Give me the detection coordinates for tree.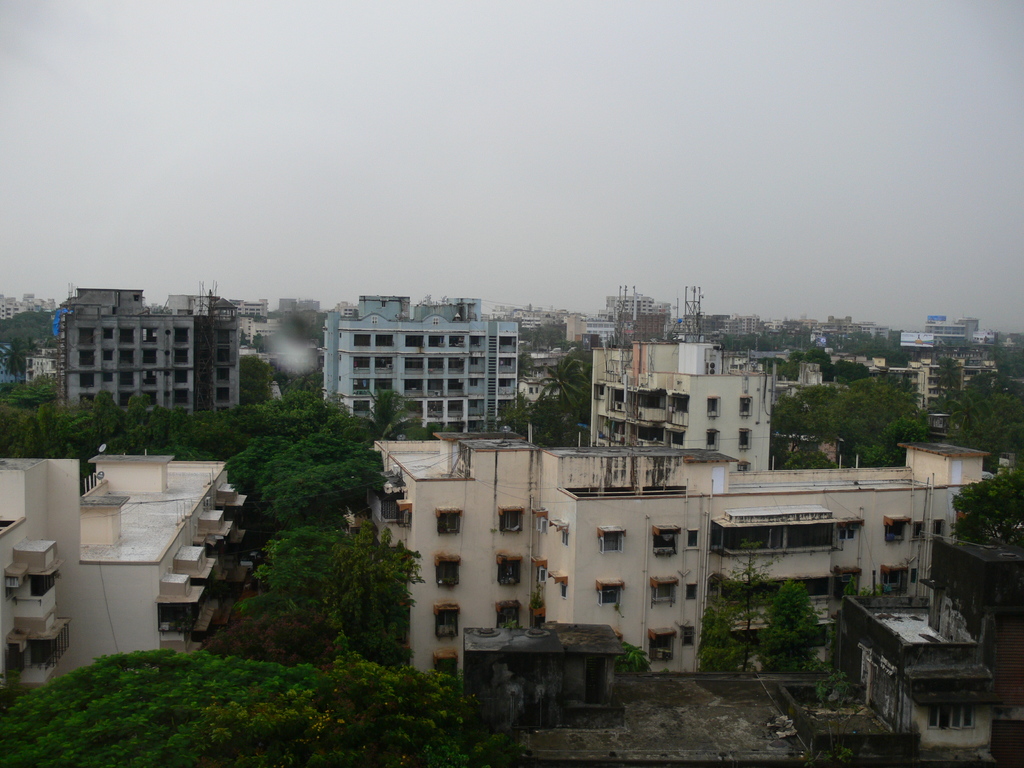
l=253, t=396, r=352, b=449.
